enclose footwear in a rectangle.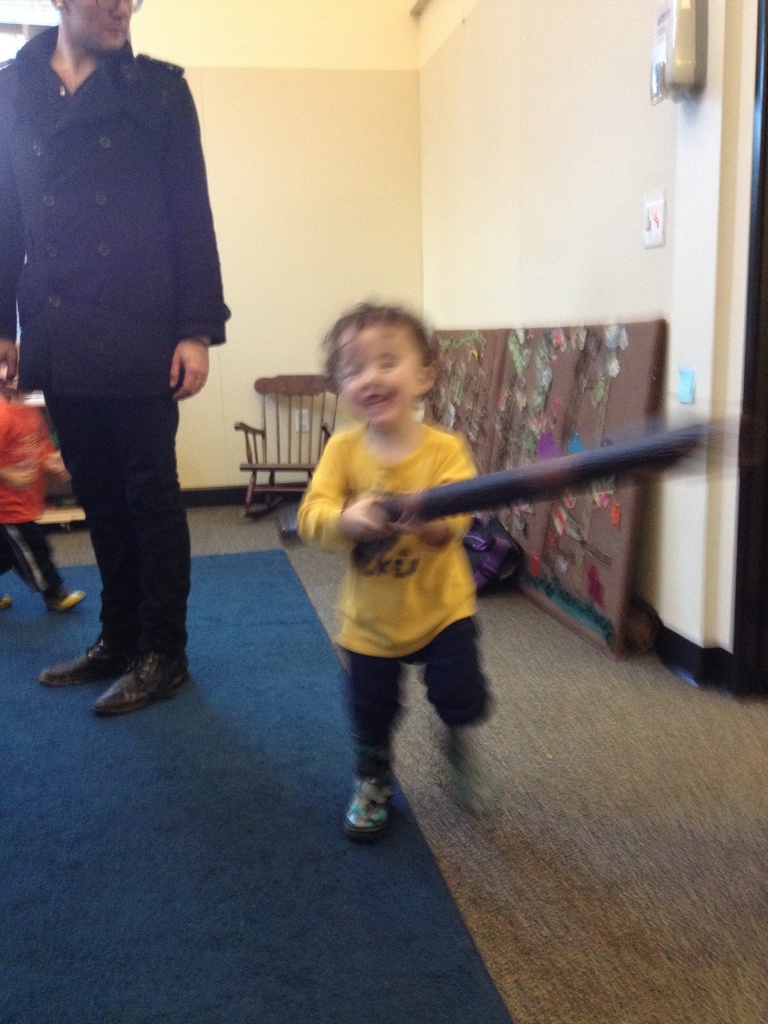
left=0, top=591, right=14, bottom=609.
